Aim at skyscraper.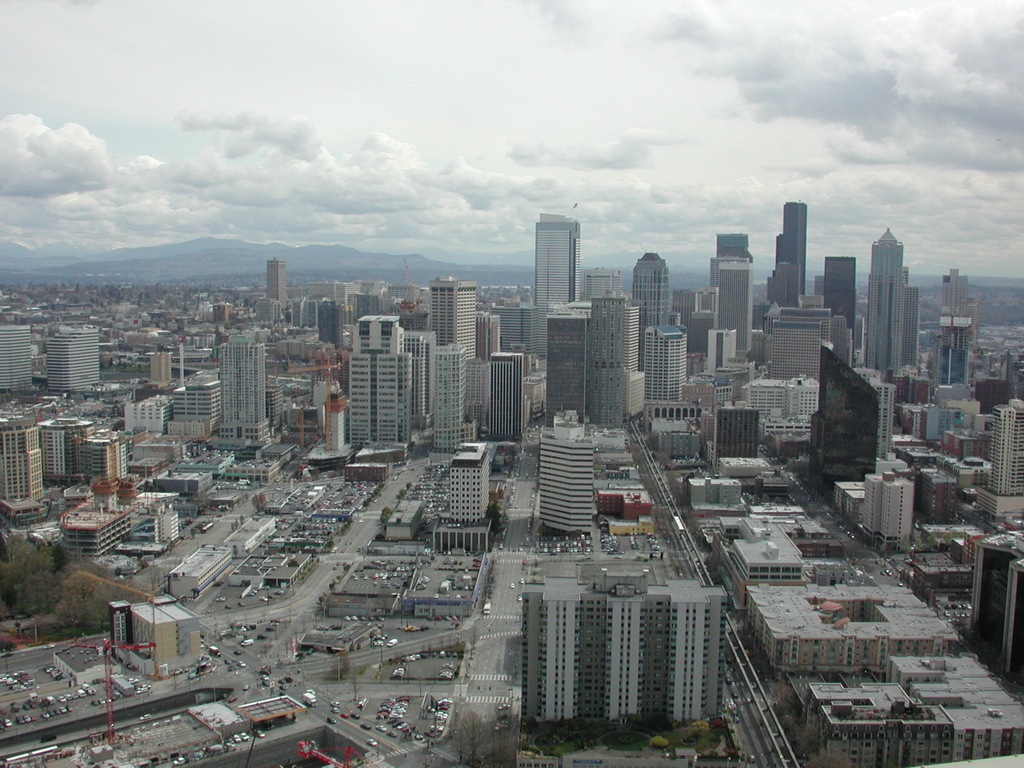
Aimed at x1=575 y1=264 x2=631 y2=308.
